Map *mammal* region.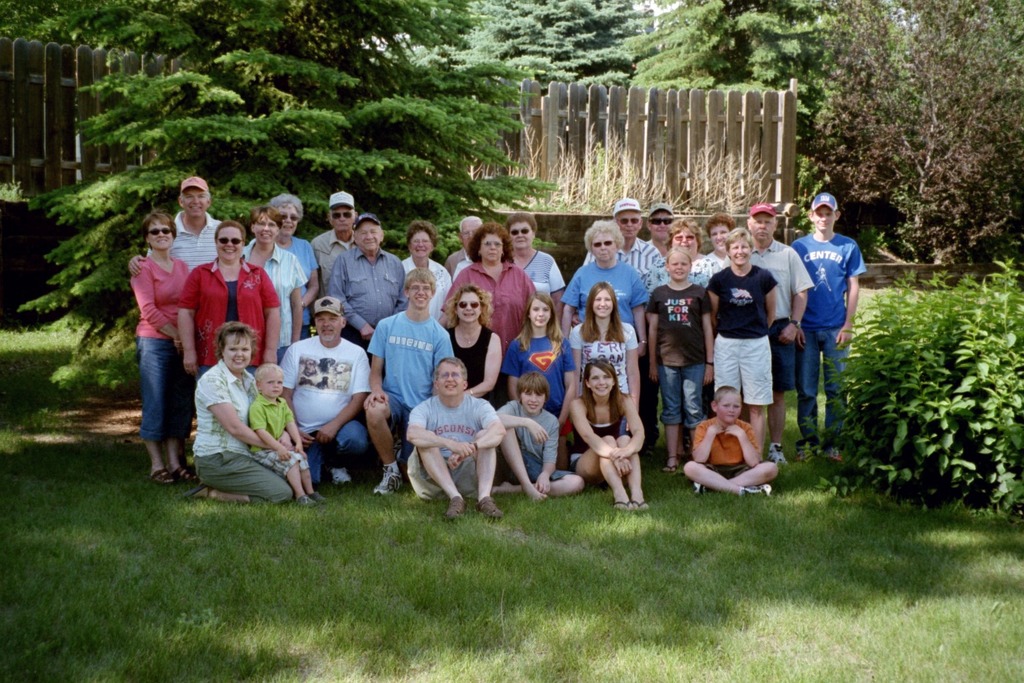
Mapped to 325:212:404:358.
